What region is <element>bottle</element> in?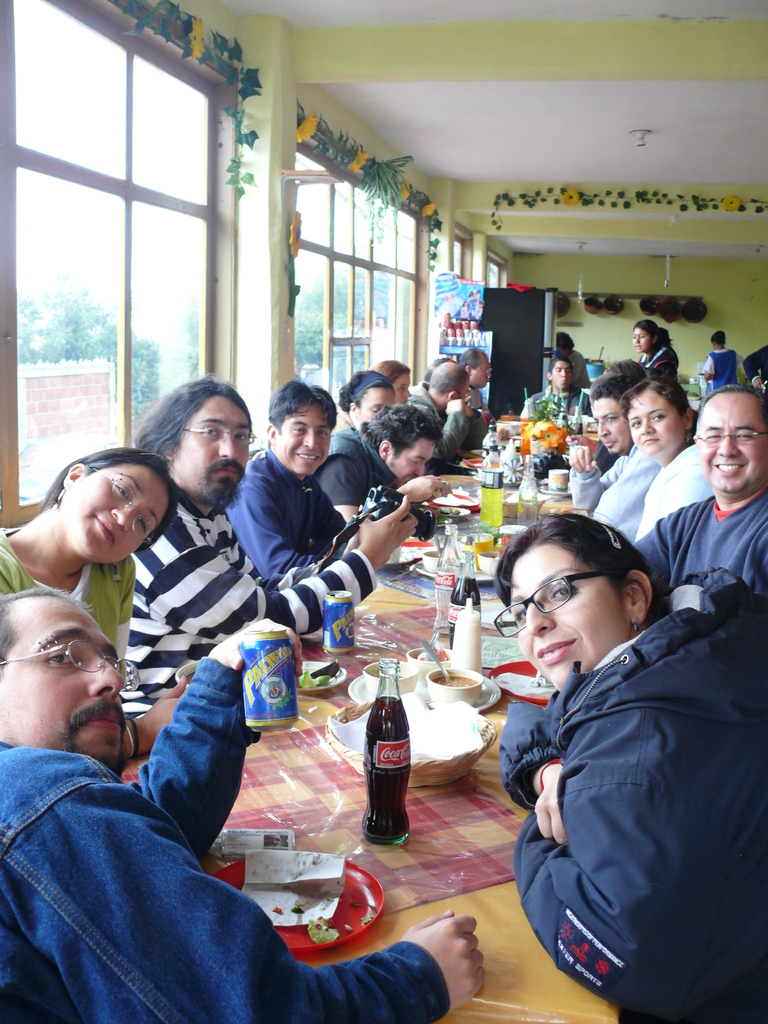
[520,400,529,435].
